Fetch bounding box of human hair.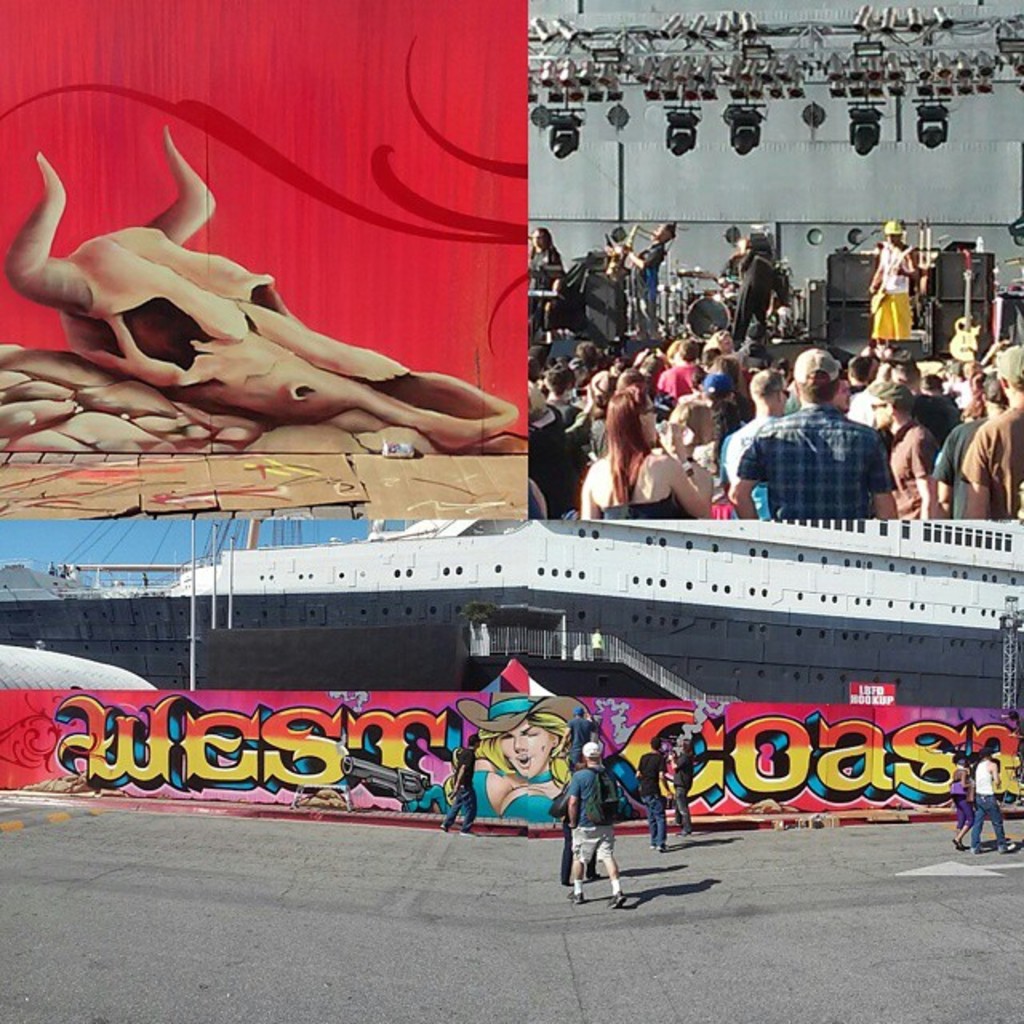
Bbox: Rect(747, 365, 778, 395).
